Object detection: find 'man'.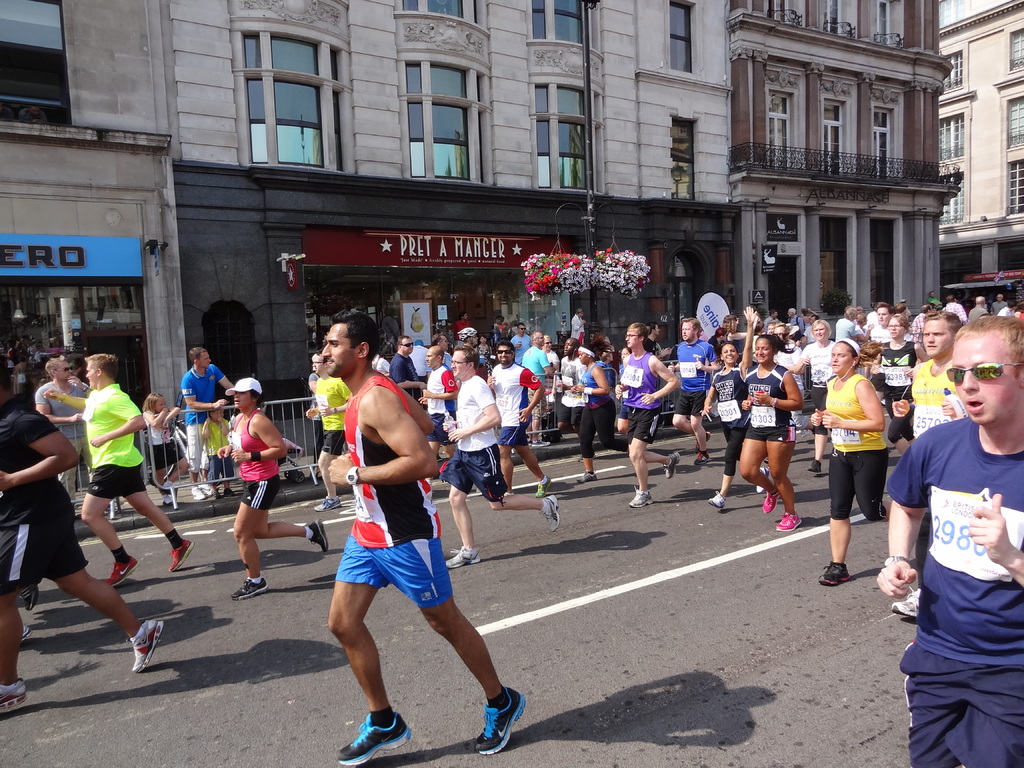
box=[764, 310, 783, 326].
